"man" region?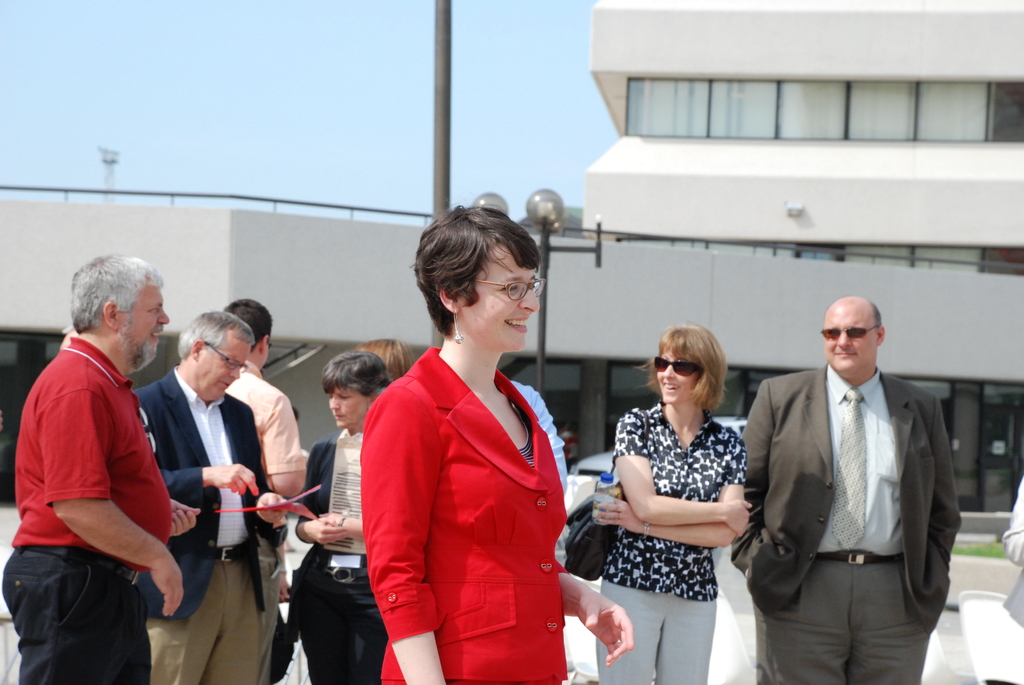
rect(2, 252, 202, 684)
